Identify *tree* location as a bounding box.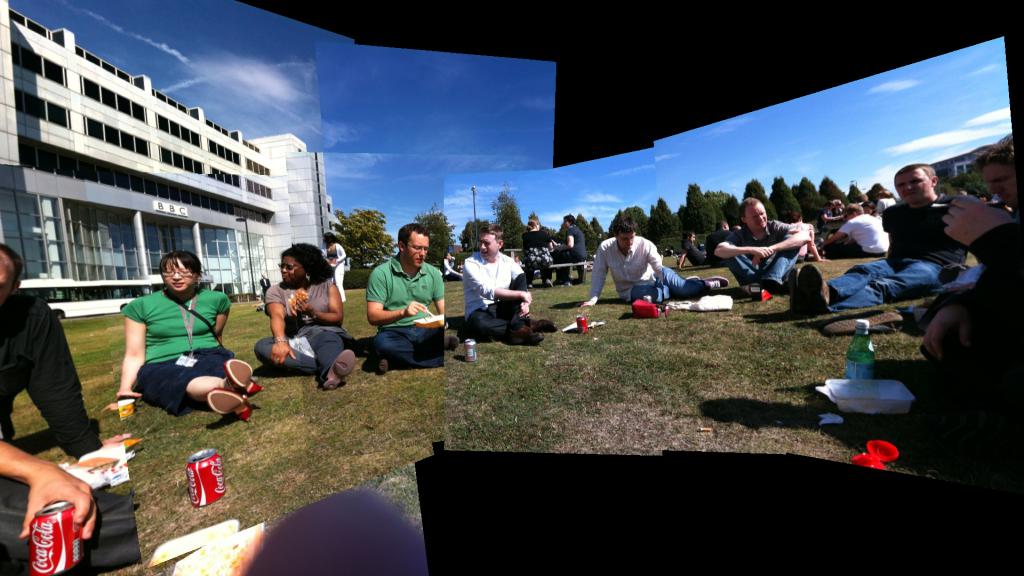
(326,214,406,262).
